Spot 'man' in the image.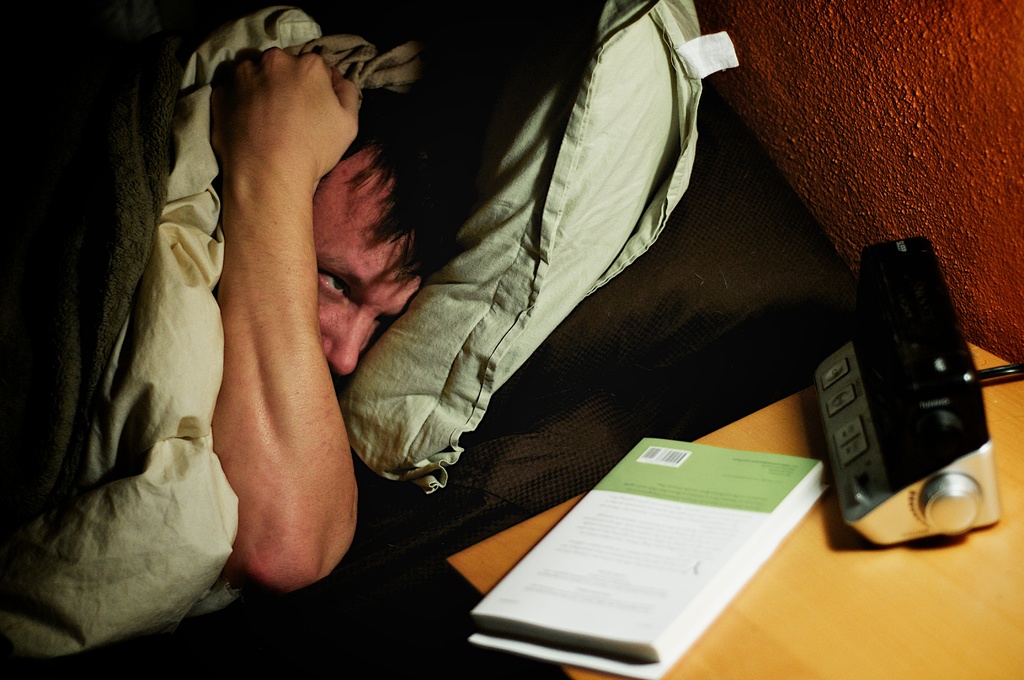
'man' found at box(212, 42, 468, 584).
